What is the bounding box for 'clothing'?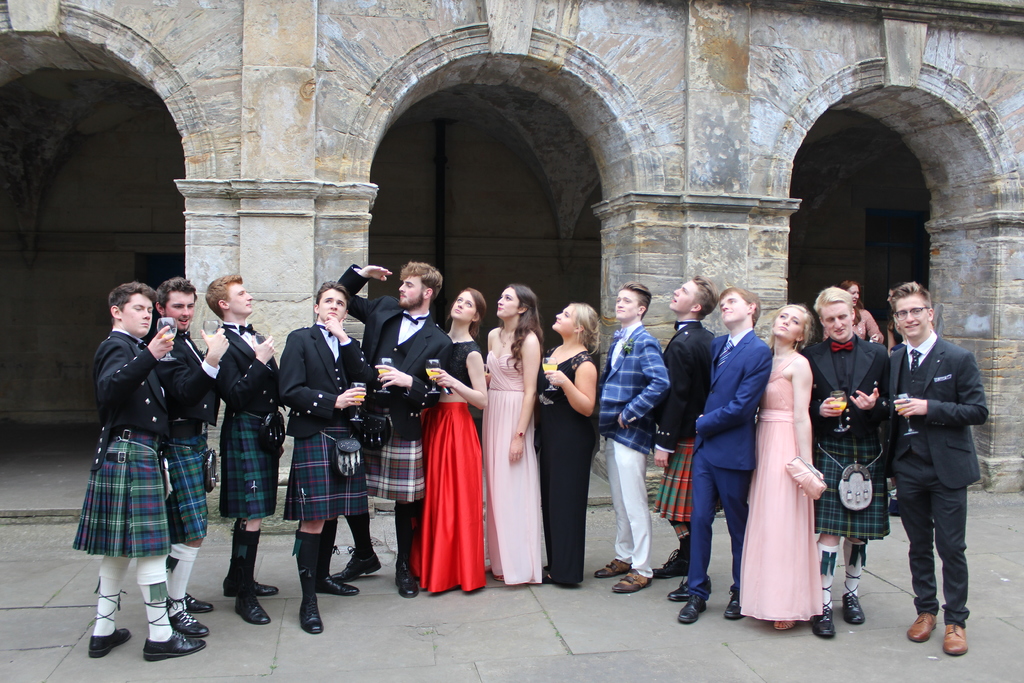
[889,338,991,619].
